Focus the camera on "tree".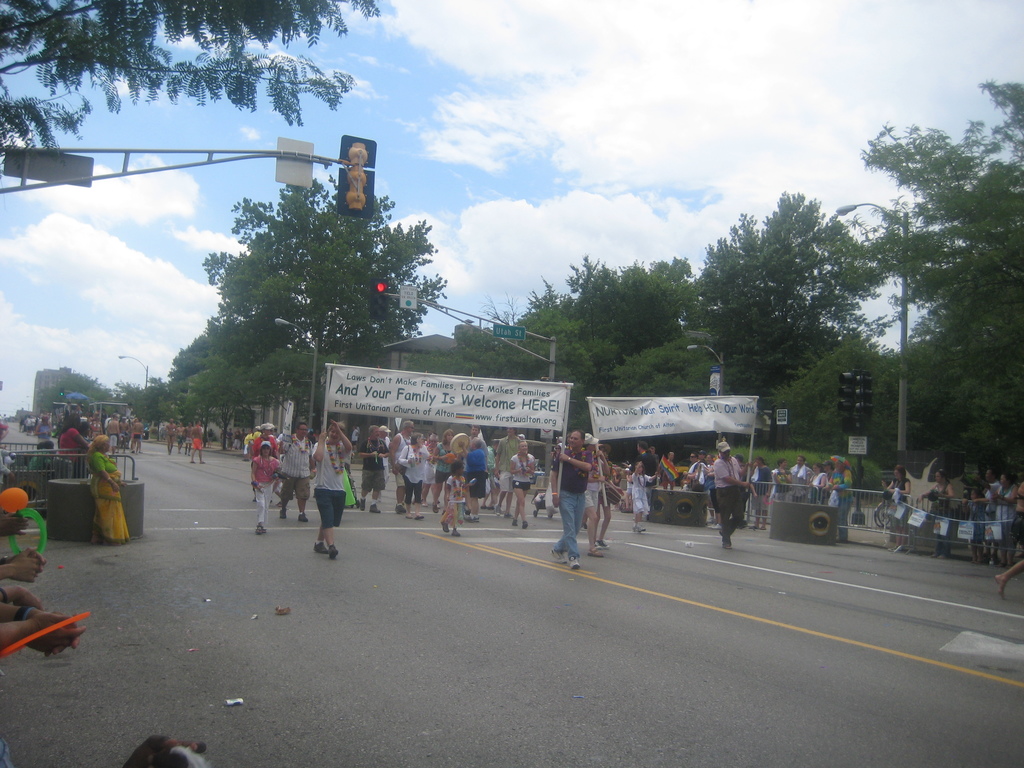
Focus region: region(0, 0, 384, 175).
